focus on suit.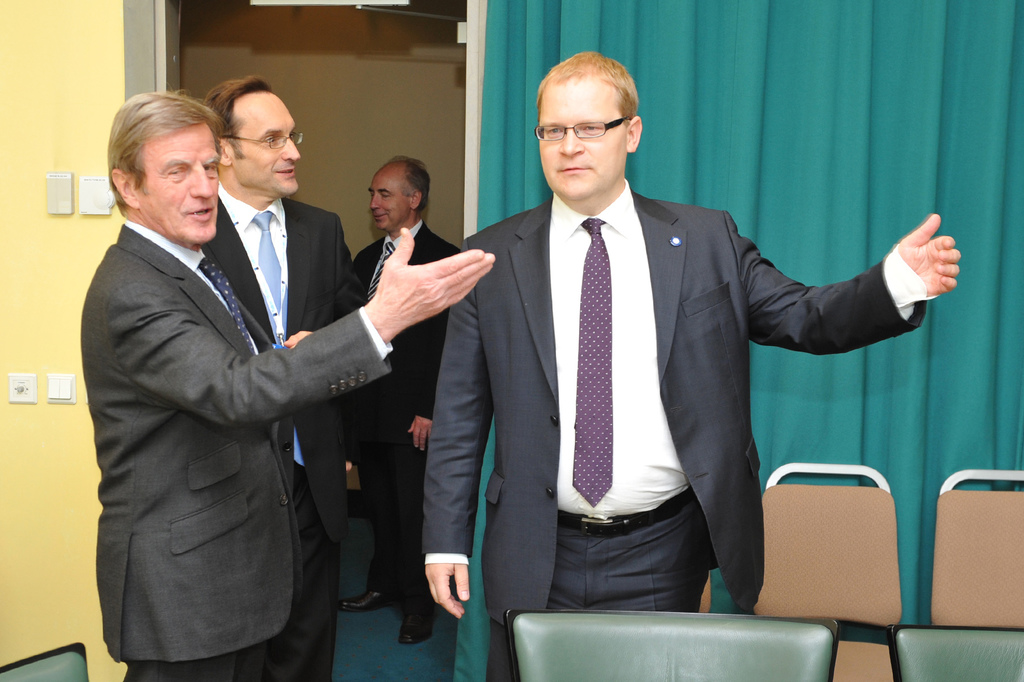
Focused at [x1=73, y1=217, x2=395, y2=681].
